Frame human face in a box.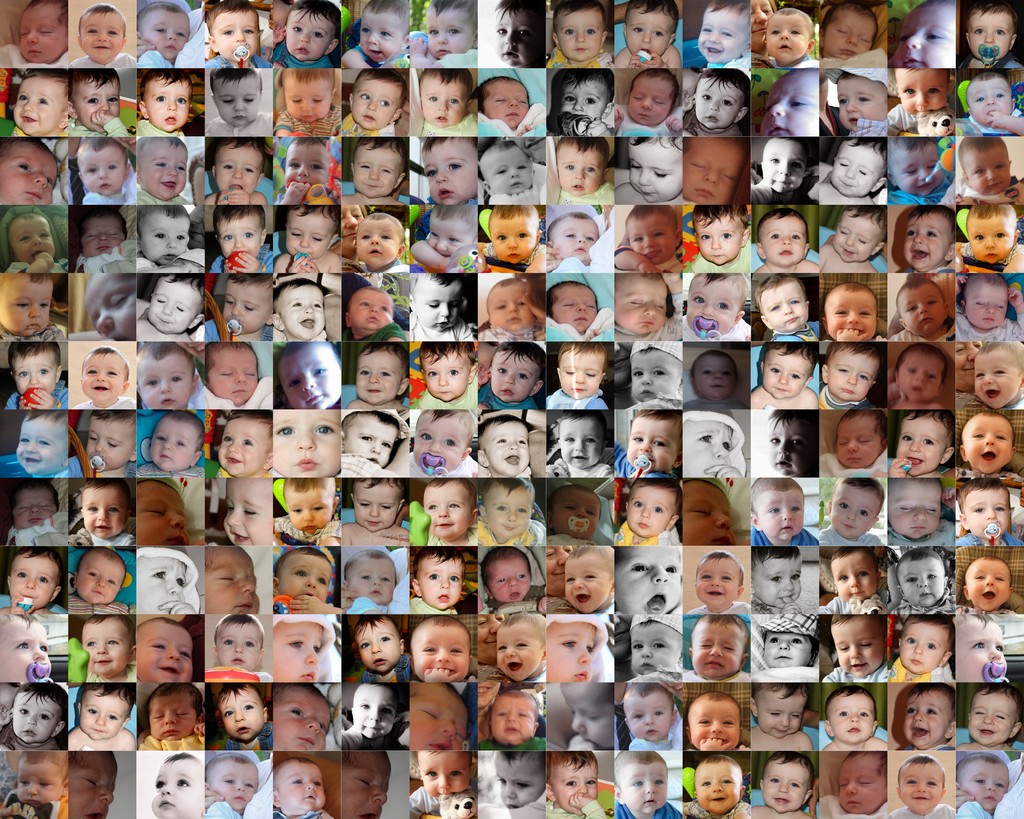
(left=420, top=487, right=471, bottom=539).
